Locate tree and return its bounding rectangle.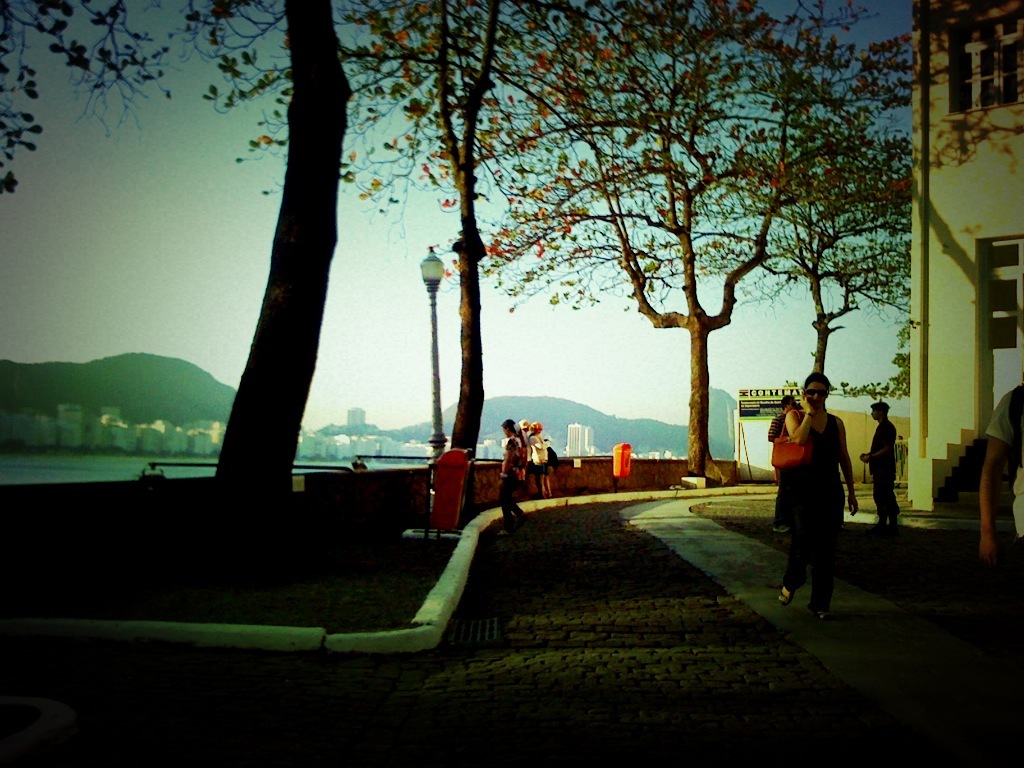
region(738, 107, 929, 476).
